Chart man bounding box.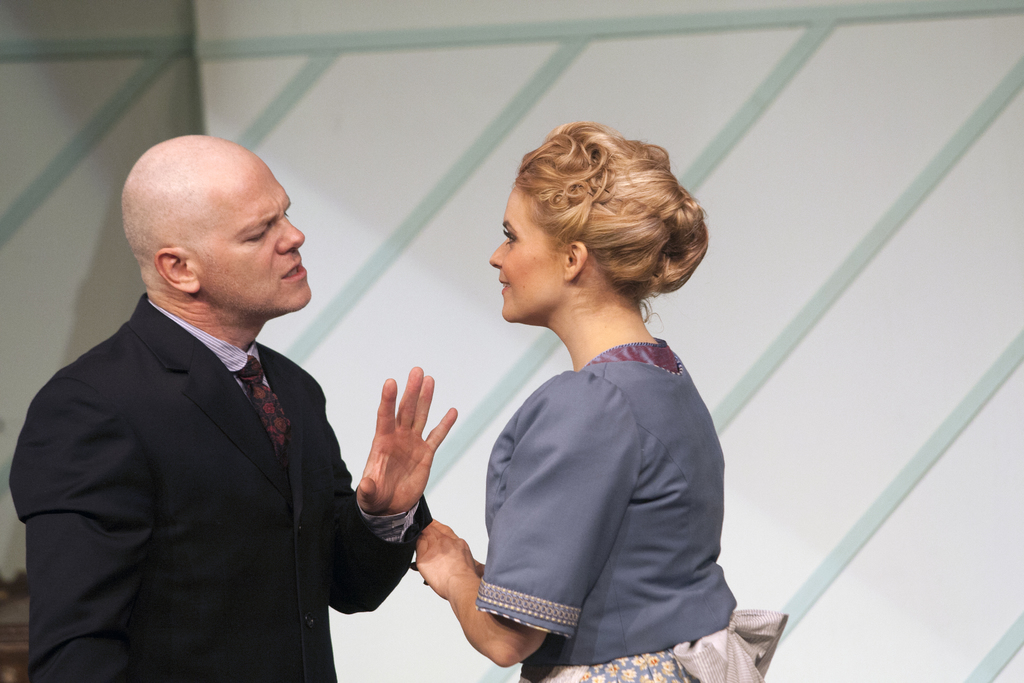
Charted: Rect(12, 137, 447, 682).
